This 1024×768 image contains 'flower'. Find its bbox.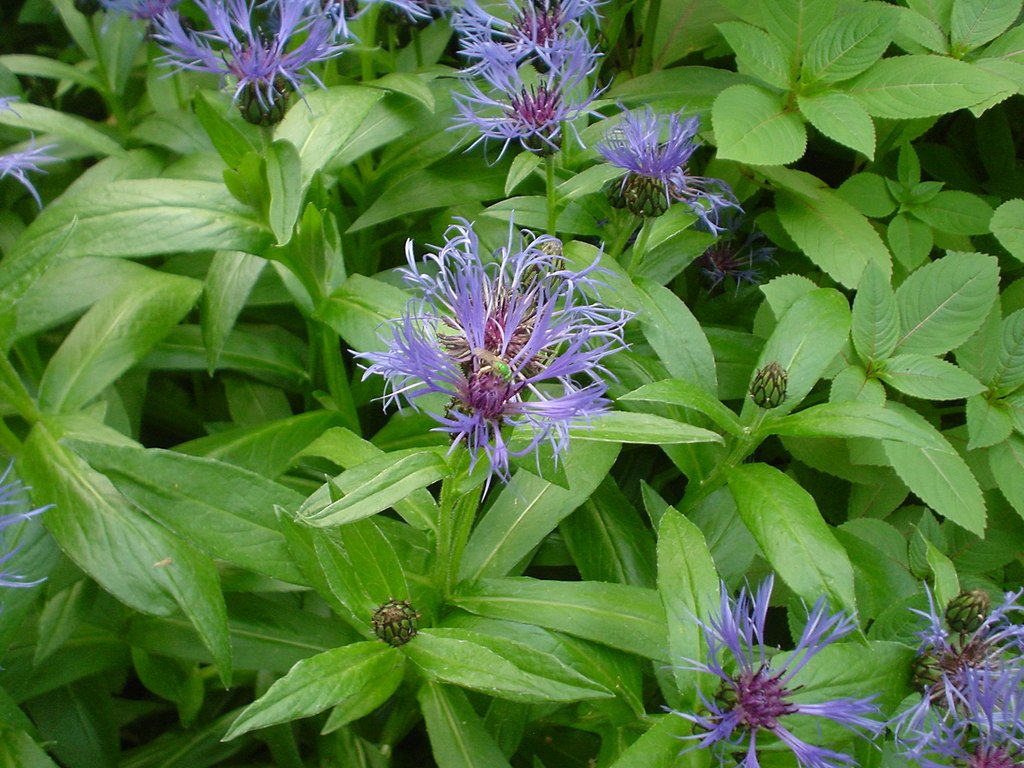
bbox=[607, 100, 737, 234].
